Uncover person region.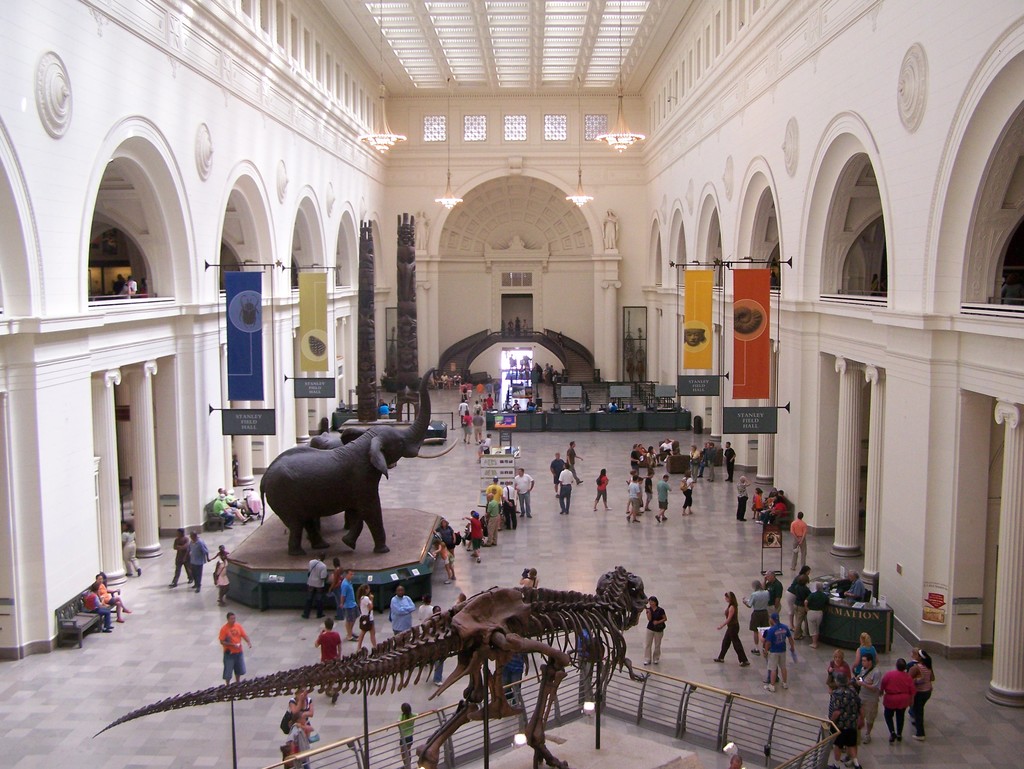
Uncovered: (left=659, top=438, right=675, bottom=461).
